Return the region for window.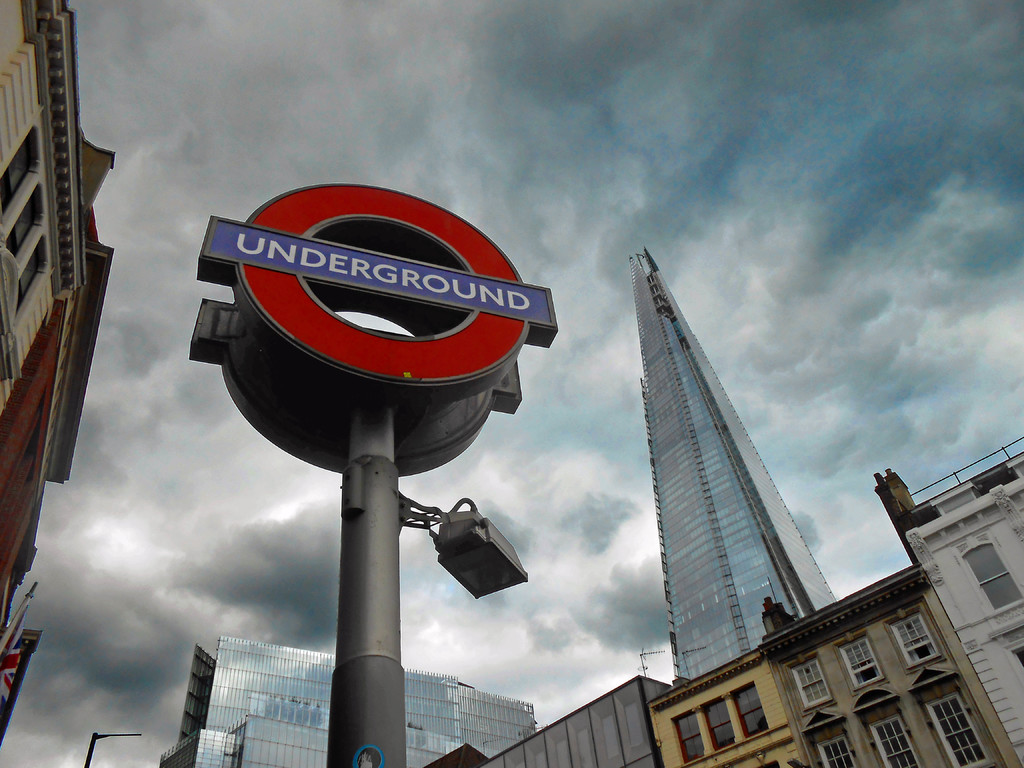
detection(790, 655, 833, 712).
